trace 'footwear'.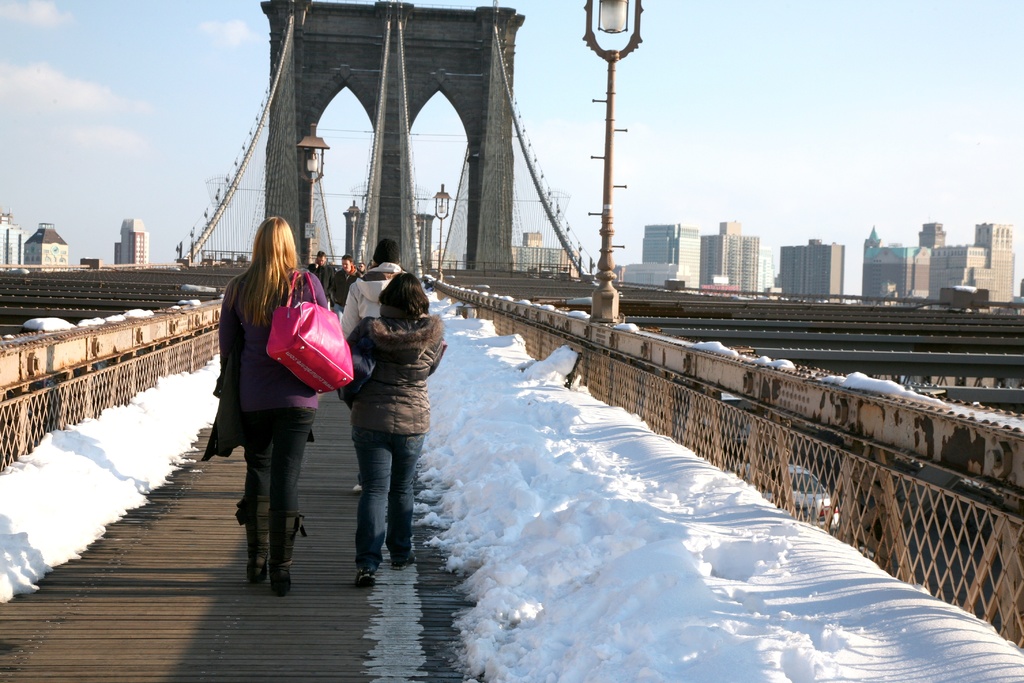
Traced to x1=390 y1=550 x2=418 y2=570.
